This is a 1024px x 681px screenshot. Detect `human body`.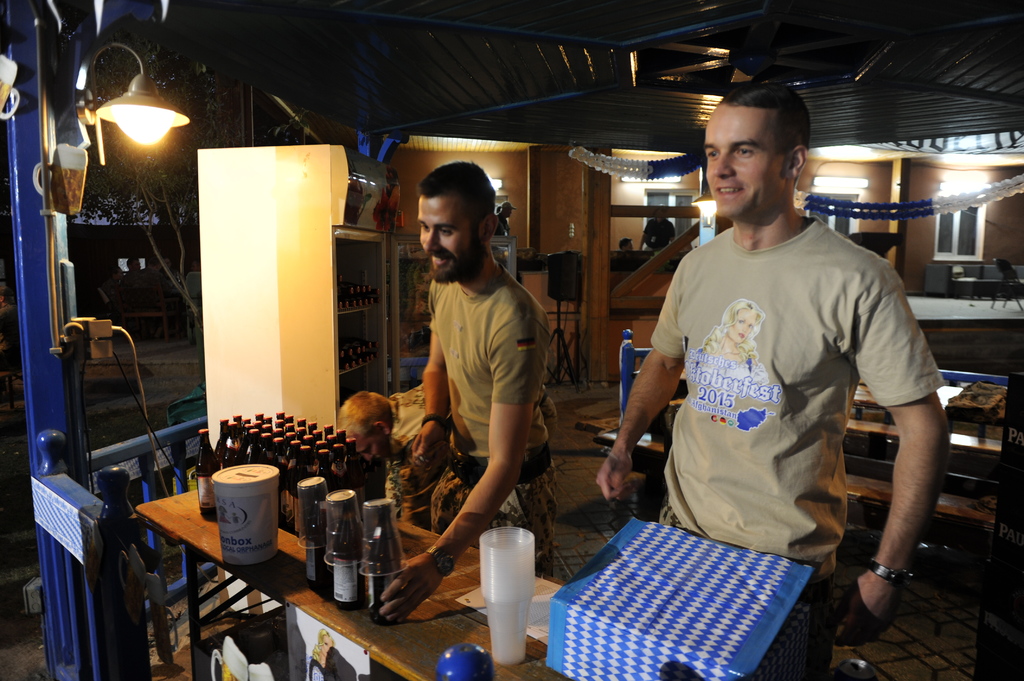
bbox(385, 378, 425, 460).
